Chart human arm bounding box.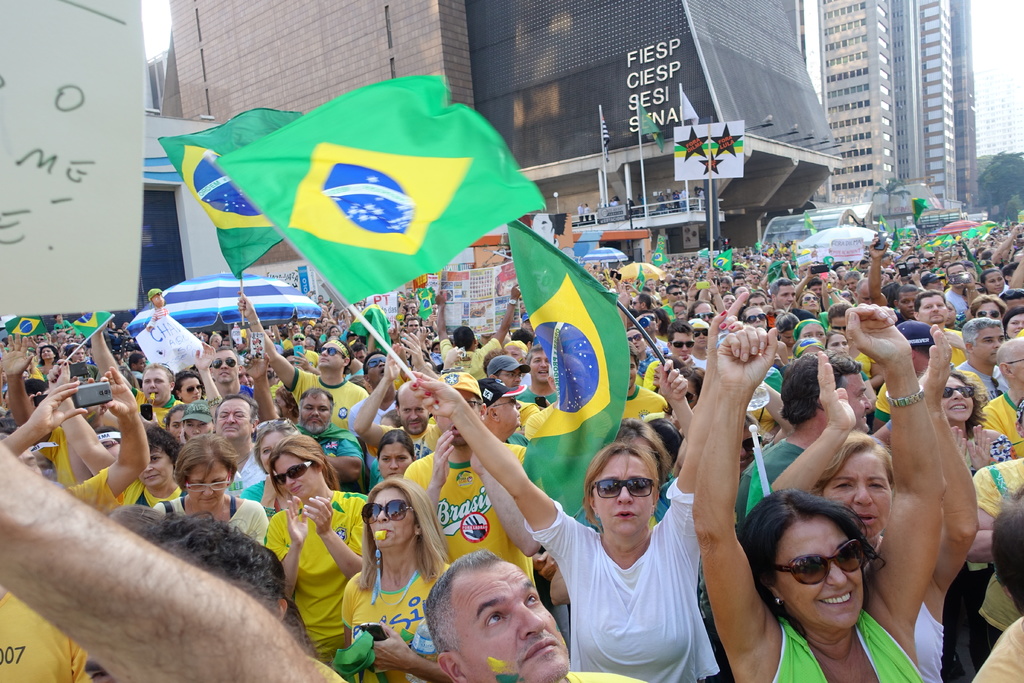
Charted: {"x1": 476, "y1": 283, "x2": 521, "y2": 357}.
